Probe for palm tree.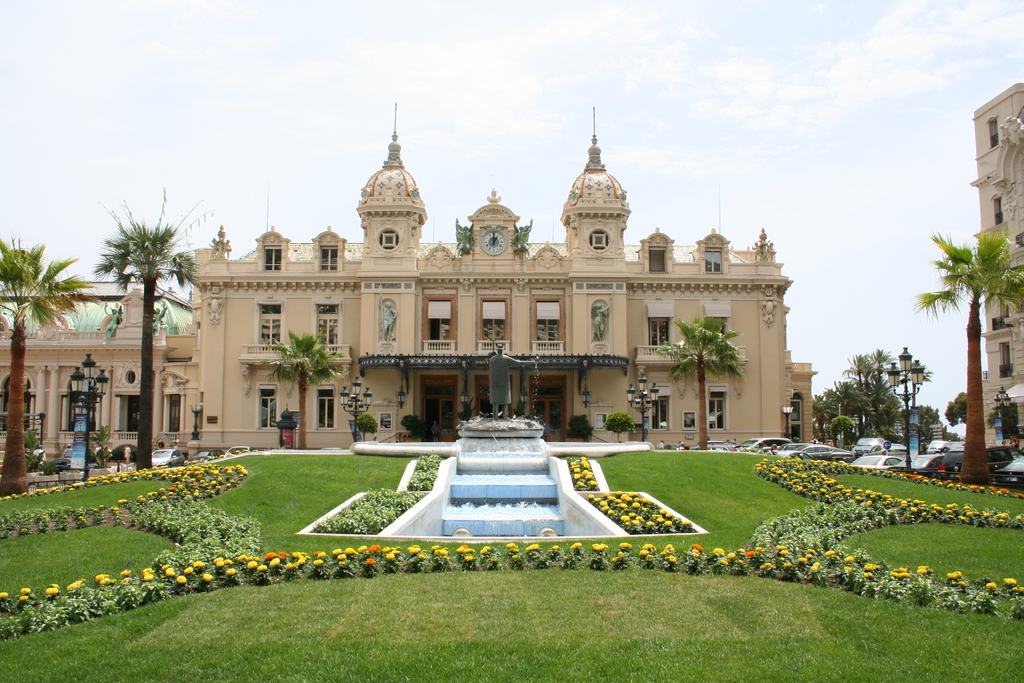
Probe result: [left=915, top=226, right=1023, bottom=504].
